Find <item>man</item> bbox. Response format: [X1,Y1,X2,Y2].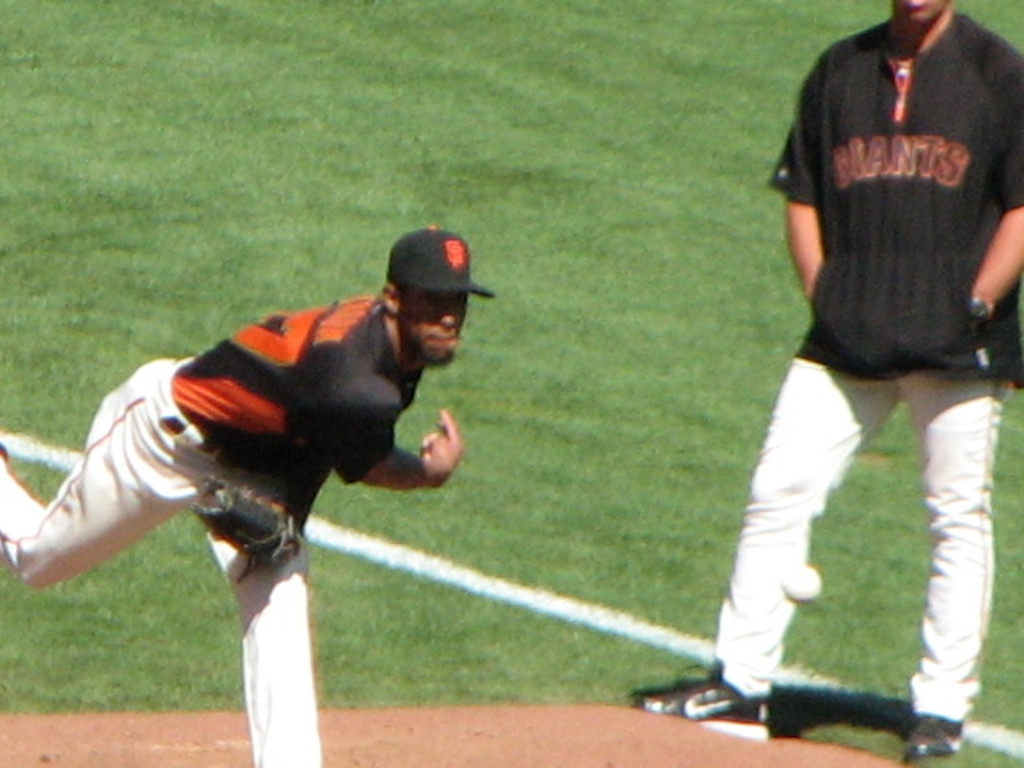
[0,222,494,766].
